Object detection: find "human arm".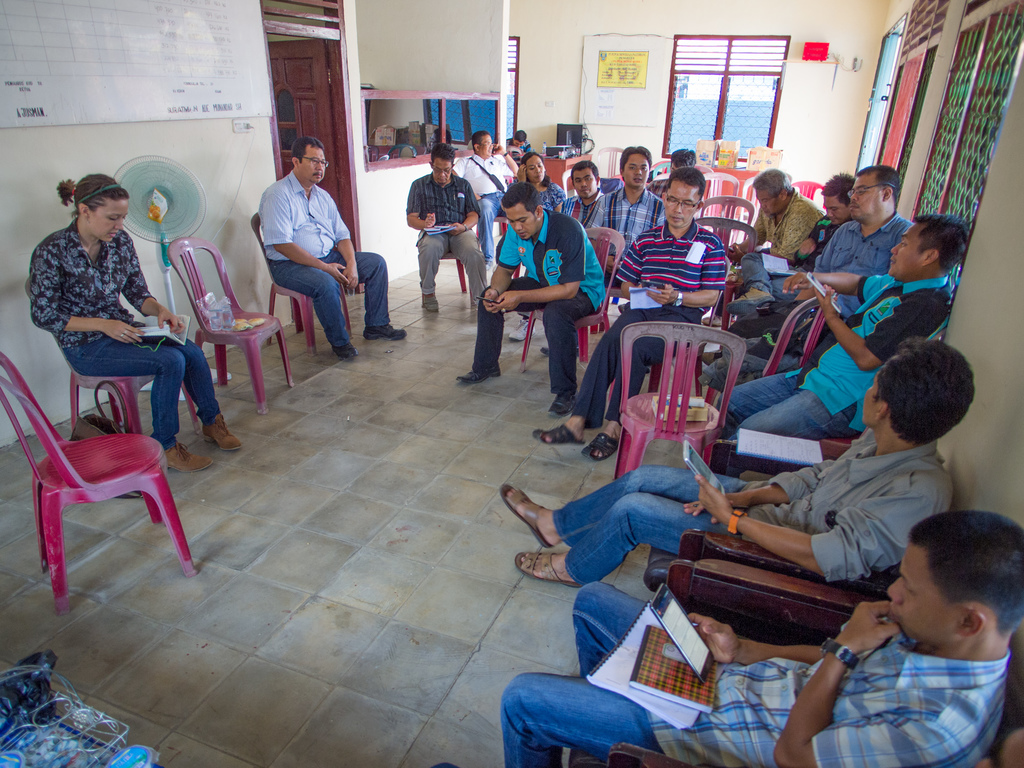
(x1=126, y1=230, x2=187, y2=337).
